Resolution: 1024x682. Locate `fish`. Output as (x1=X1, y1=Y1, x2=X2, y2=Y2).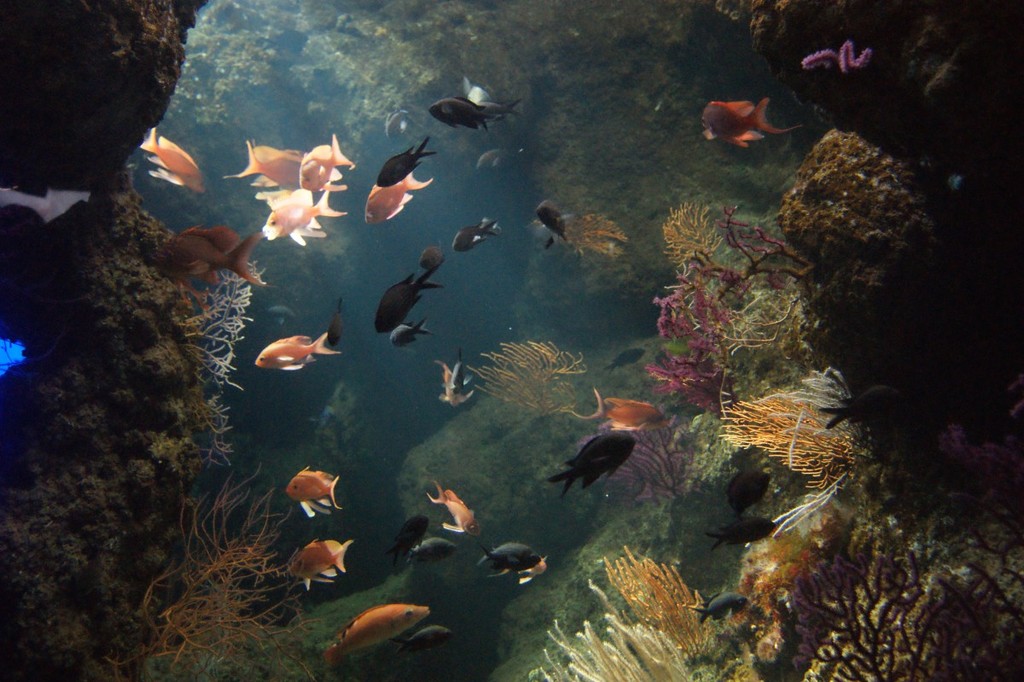
(x1=605, y1=393, x2=672, y2=432).
